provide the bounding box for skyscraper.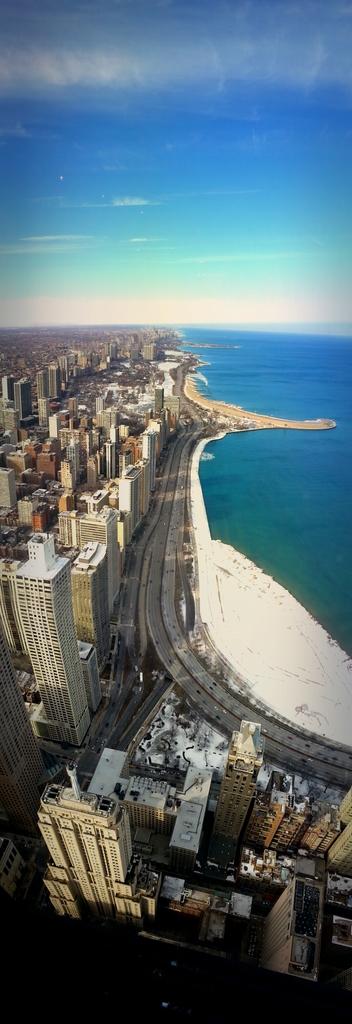
pyautogui.locateOnScreen(40, 766, 154, 938).
